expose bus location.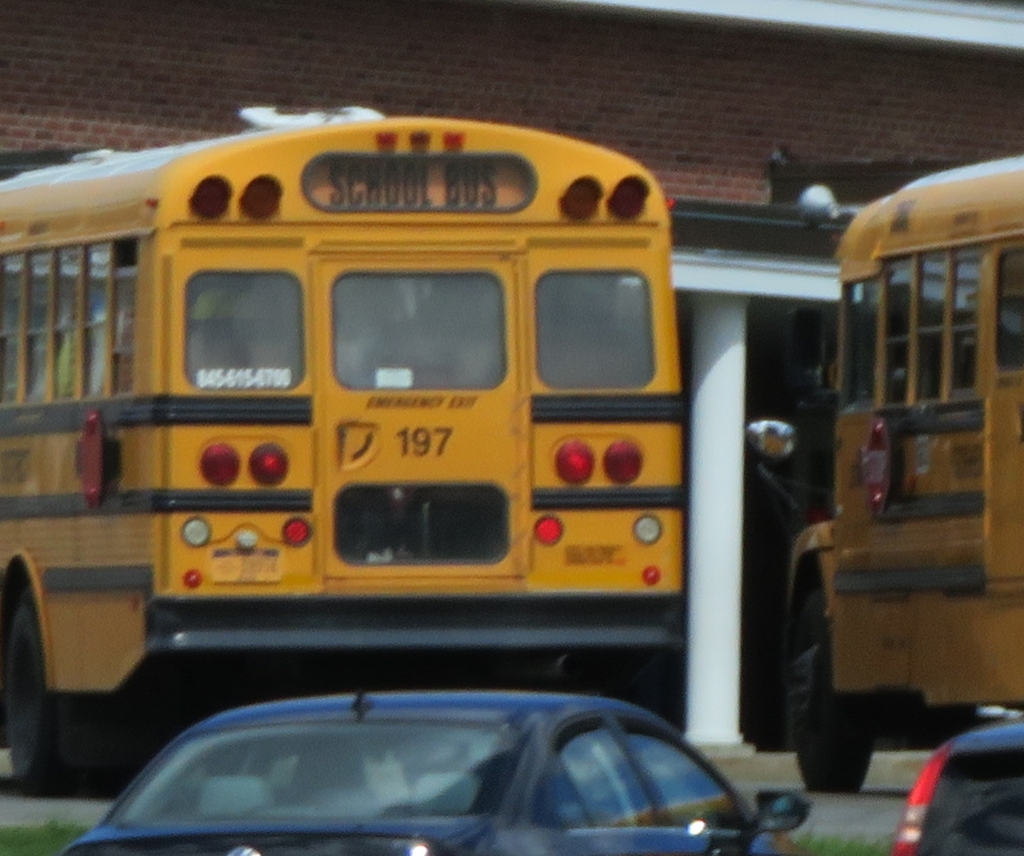
Exposed at [737, 152, 1023, 793].
